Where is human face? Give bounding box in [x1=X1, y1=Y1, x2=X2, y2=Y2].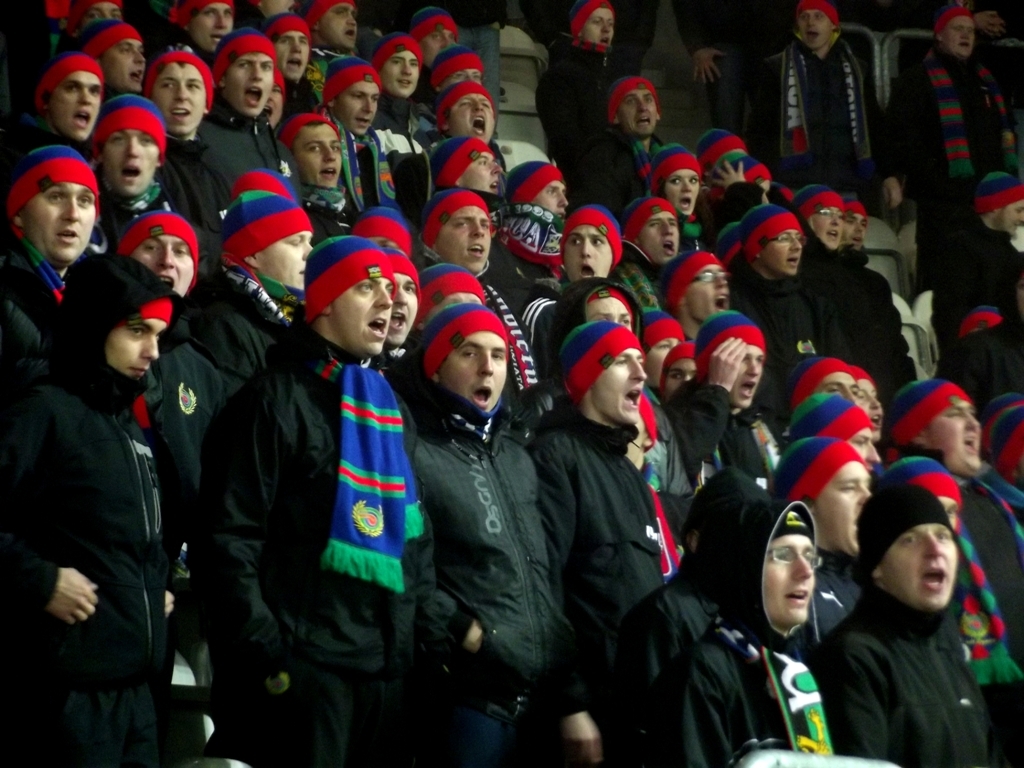
[x1=998, y1=200, x2=1023, y2=237].
